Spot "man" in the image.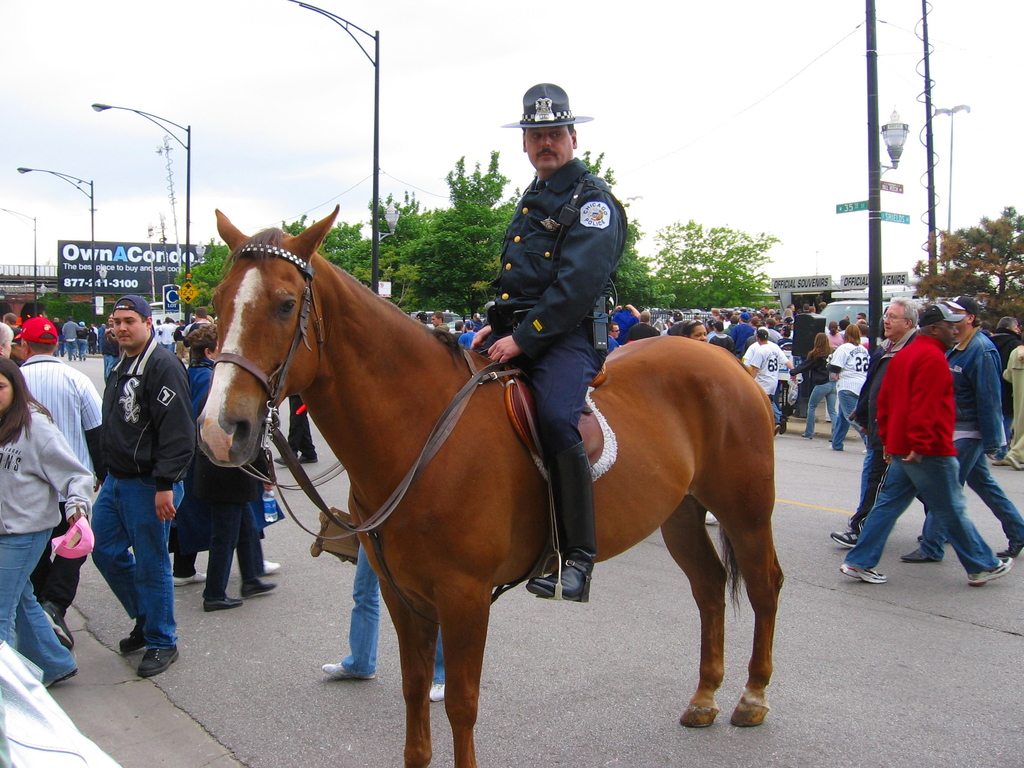
"man" found at select_region(824, 299, 928, 549).
